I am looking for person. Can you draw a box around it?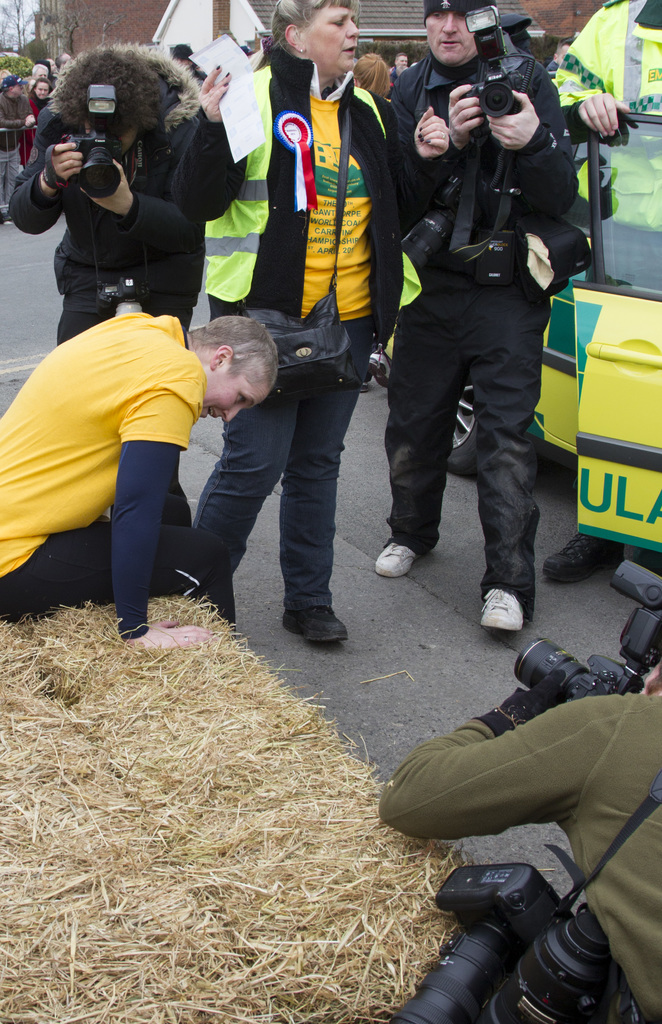
Sure, the bounding box is rect(0, 309, 281, 650).
